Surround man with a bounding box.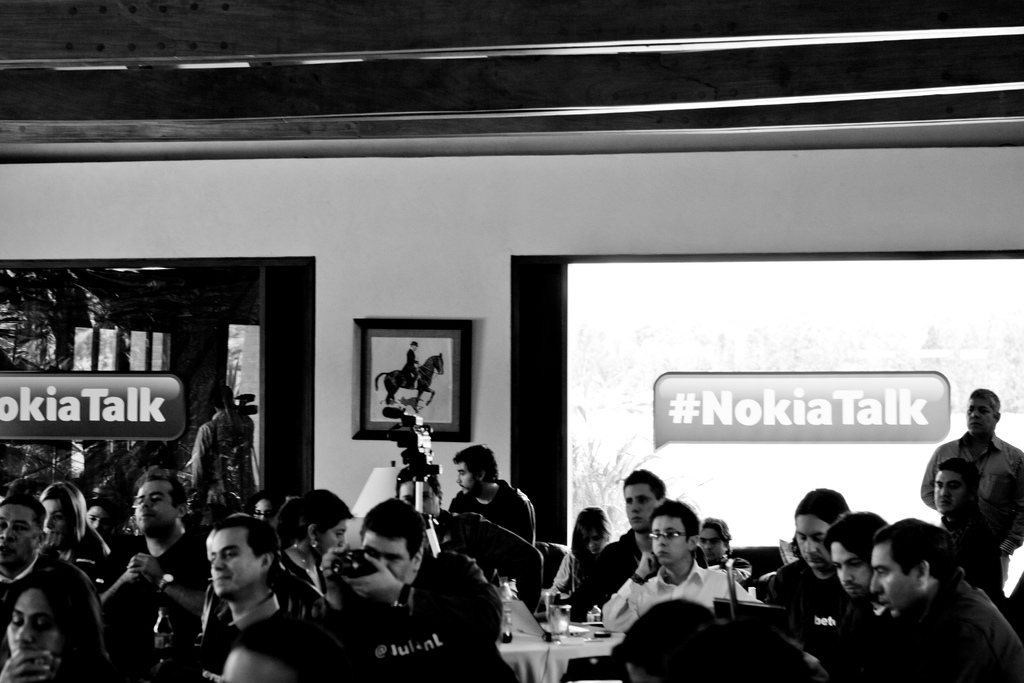
crop(696, 513, 730, 564).
